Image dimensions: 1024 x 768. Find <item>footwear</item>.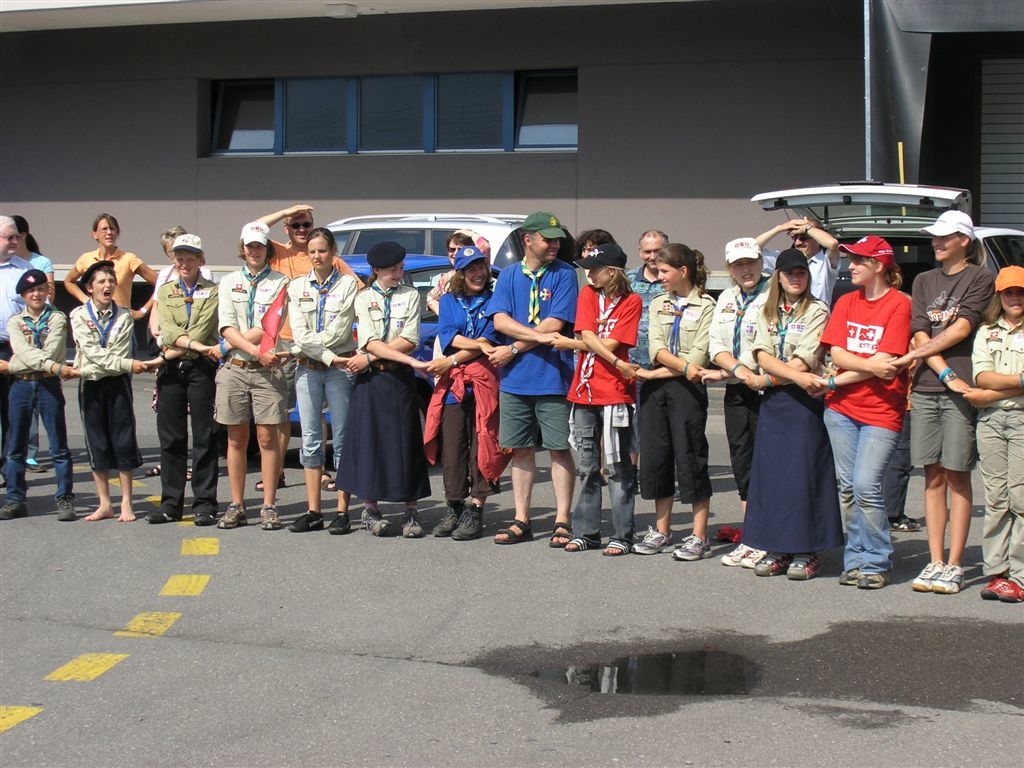
<bbox>0, 475, 6, 491</bbox>.
